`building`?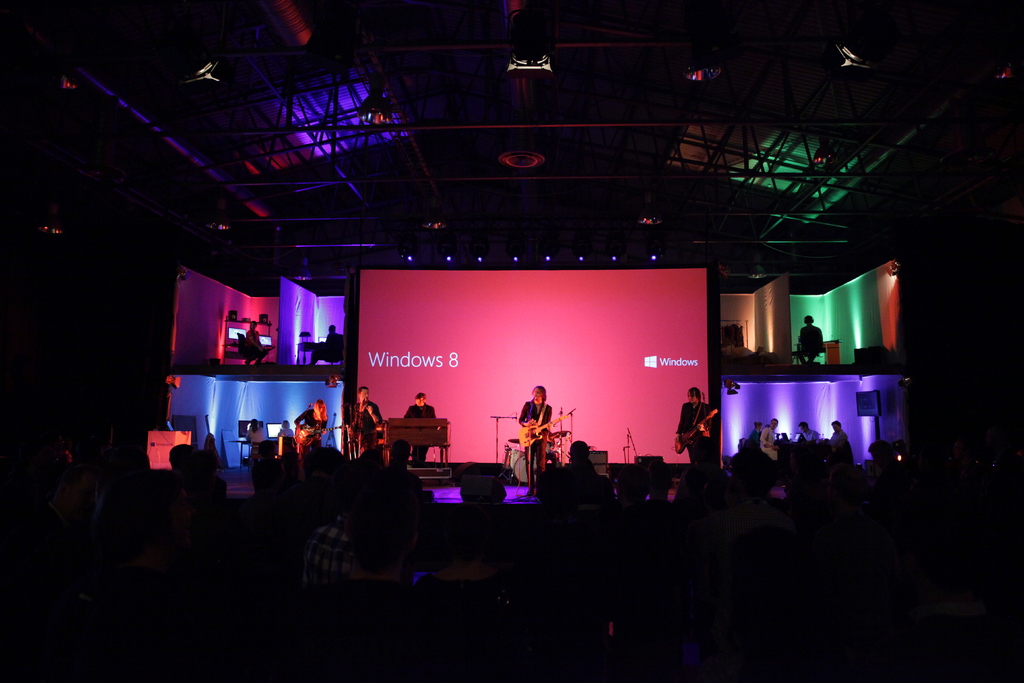
l=0, t=0, r=1023, b=682
